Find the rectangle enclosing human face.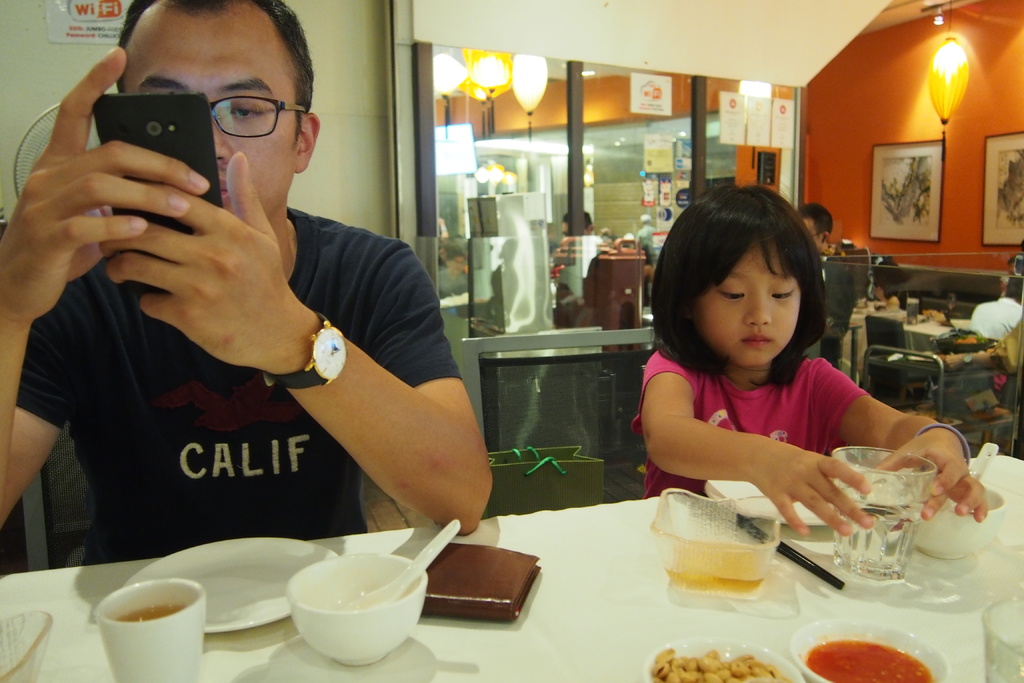
box=[123, 21, 298, 219].
